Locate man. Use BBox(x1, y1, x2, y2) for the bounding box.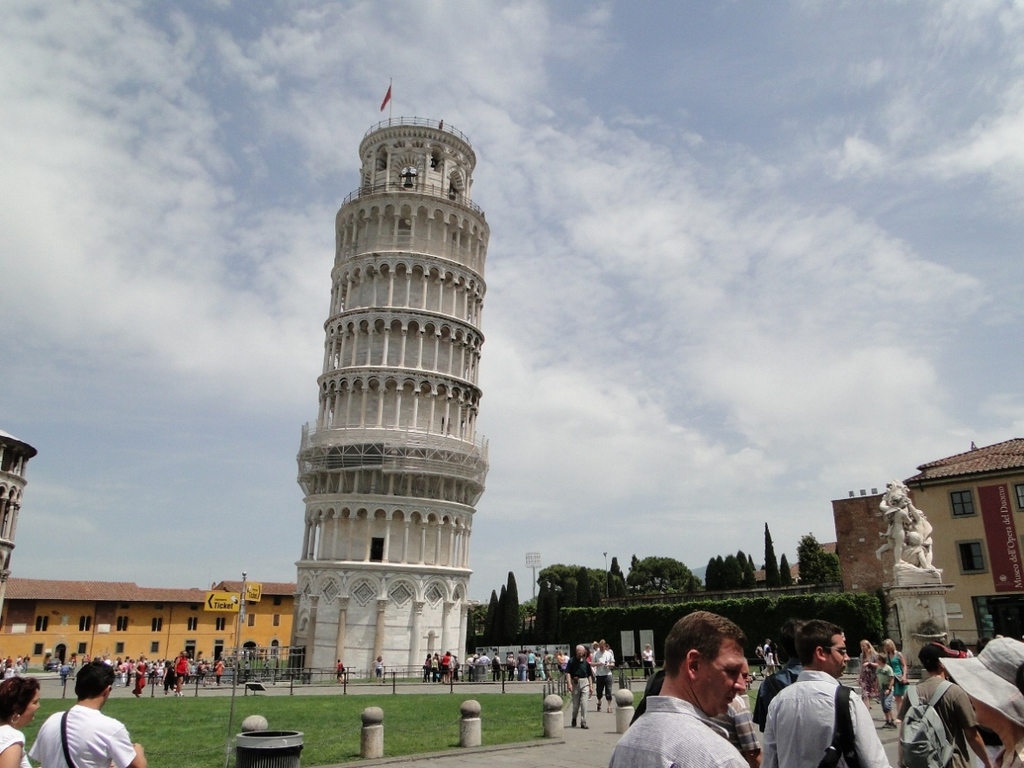
BBox(22, 653, 30, 672).
